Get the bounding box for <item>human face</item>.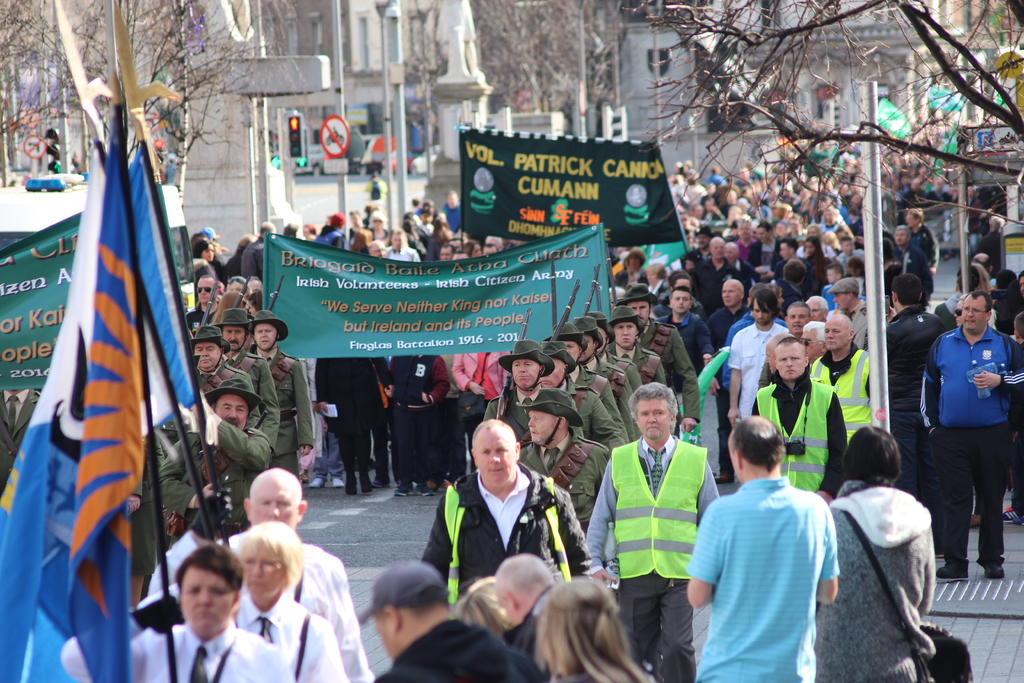
box(675, 288, 689, 317).
